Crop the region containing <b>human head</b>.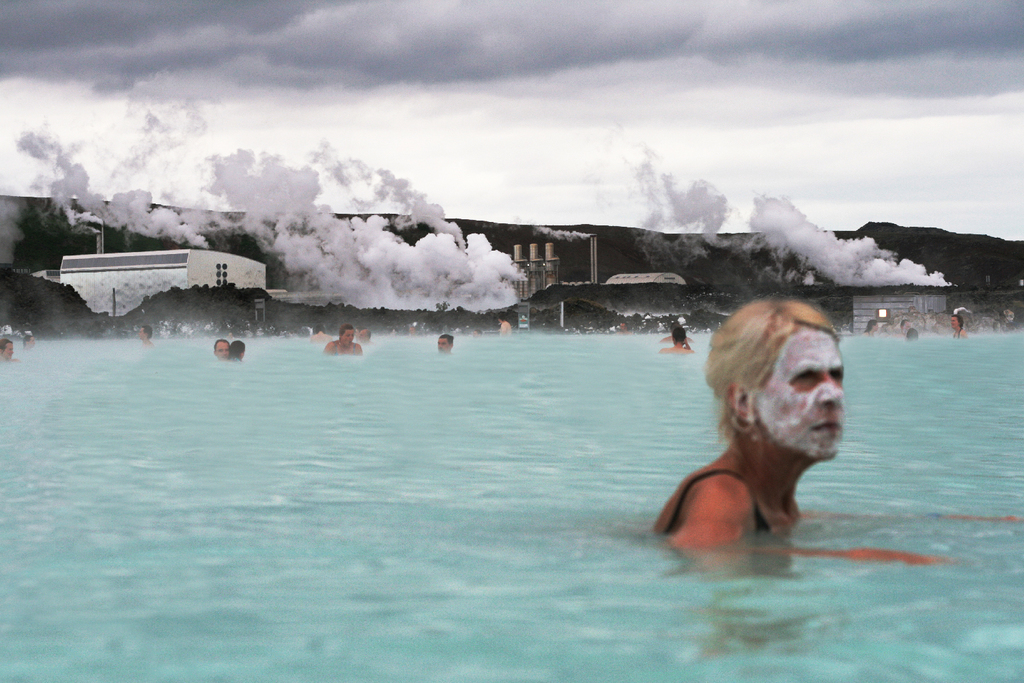
Crop region: Rect(672, 323, 684, 343).
